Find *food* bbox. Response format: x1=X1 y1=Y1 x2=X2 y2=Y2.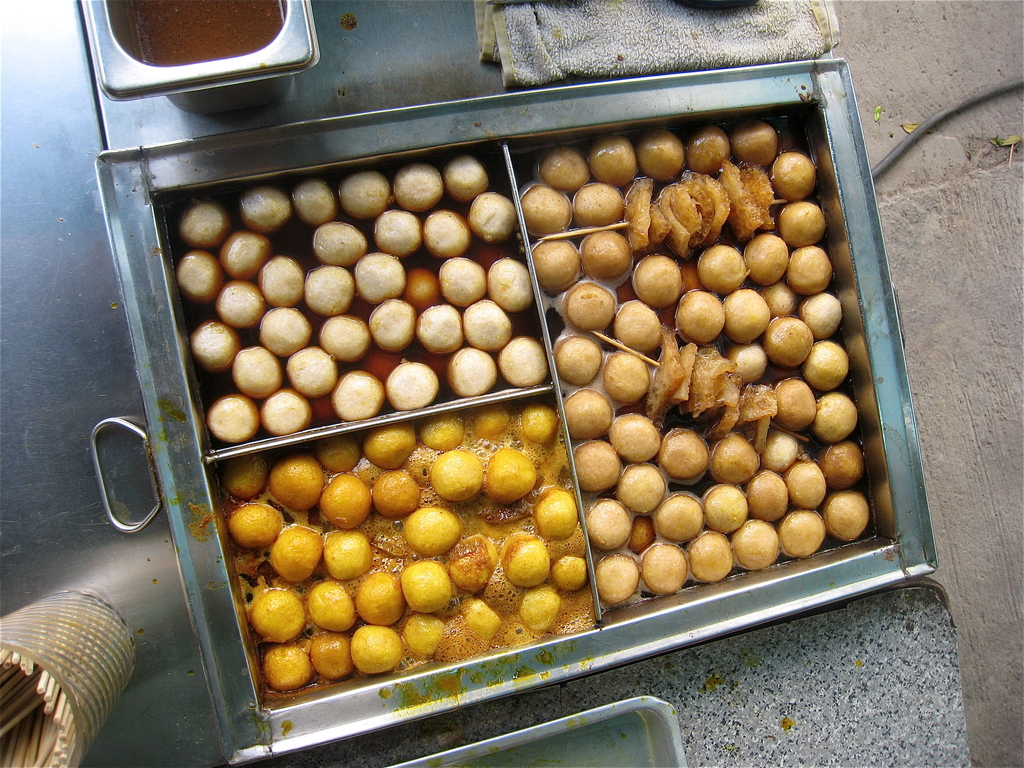
x1=219 y1=454 x2=269 y2=499.
